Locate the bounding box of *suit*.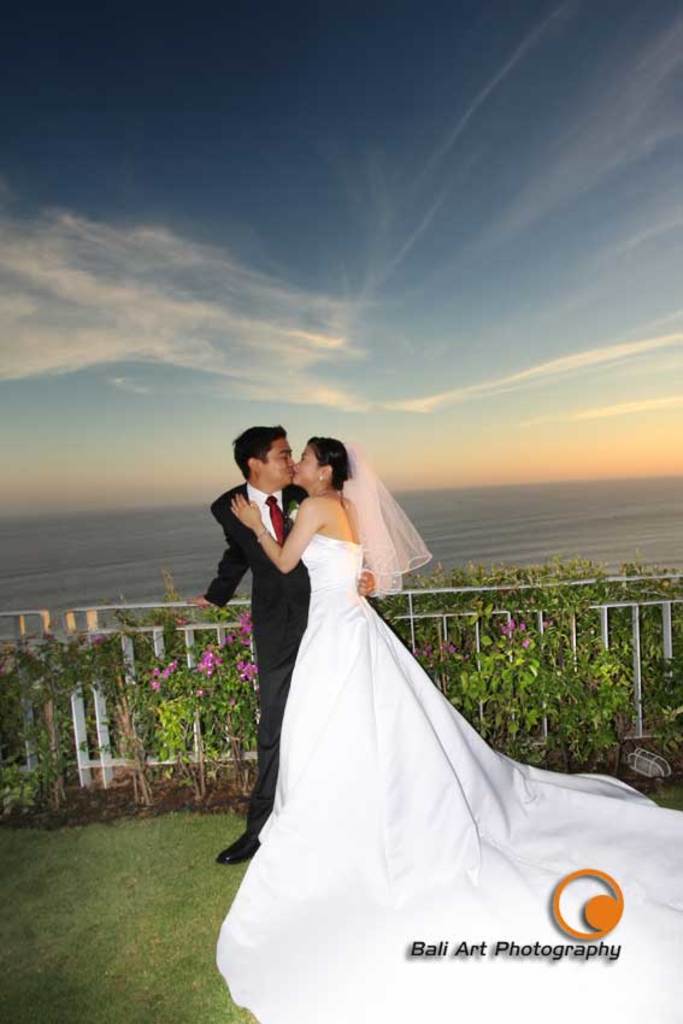
Bounding box: x1=205, y1=485, x2=311, y2=826.
